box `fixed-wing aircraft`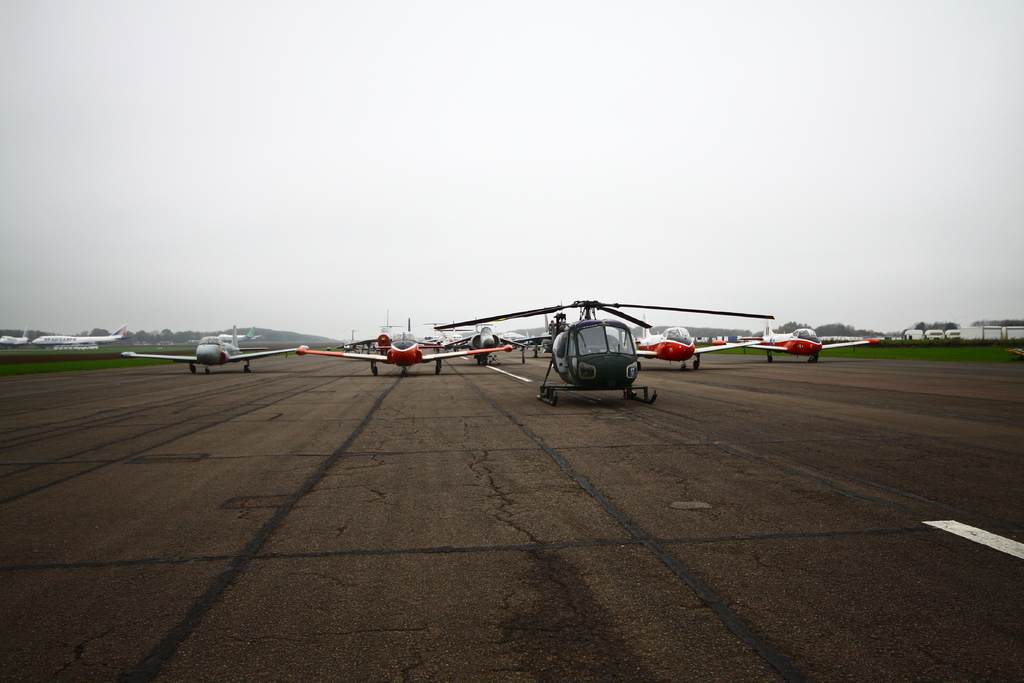
x1=1, y1=324, x2=31, y2=350
